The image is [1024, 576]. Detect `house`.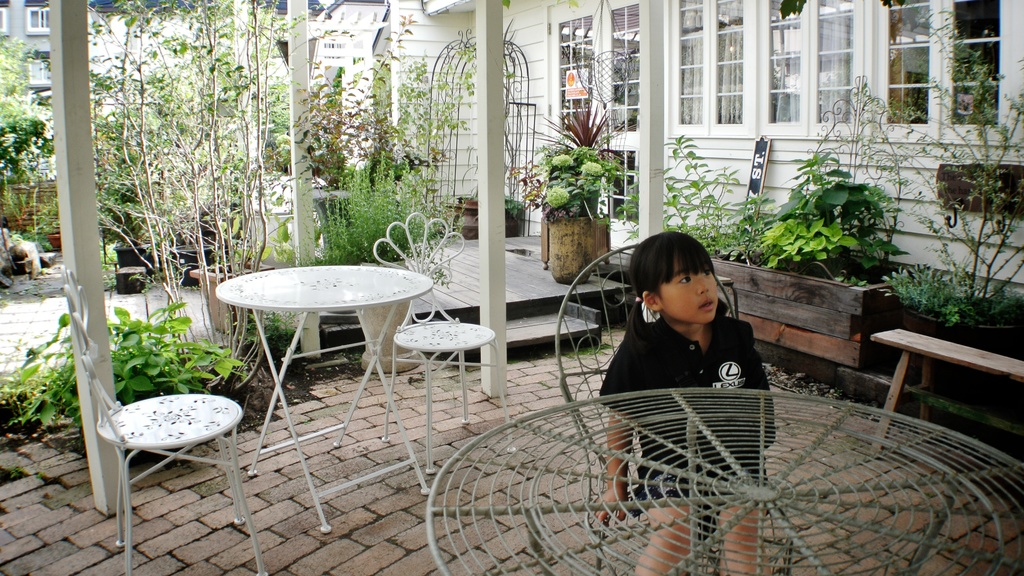
Detection: <region>78, 0, 1011, 505</region>.
